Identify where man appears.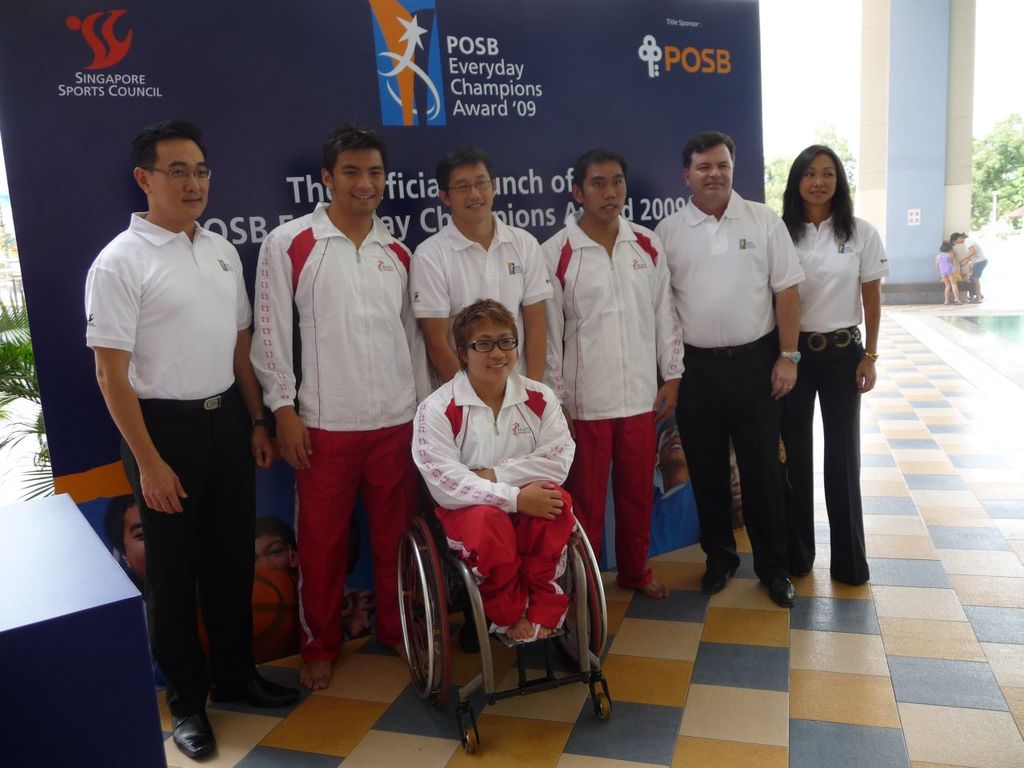
Appears at [654,128,802,602].
